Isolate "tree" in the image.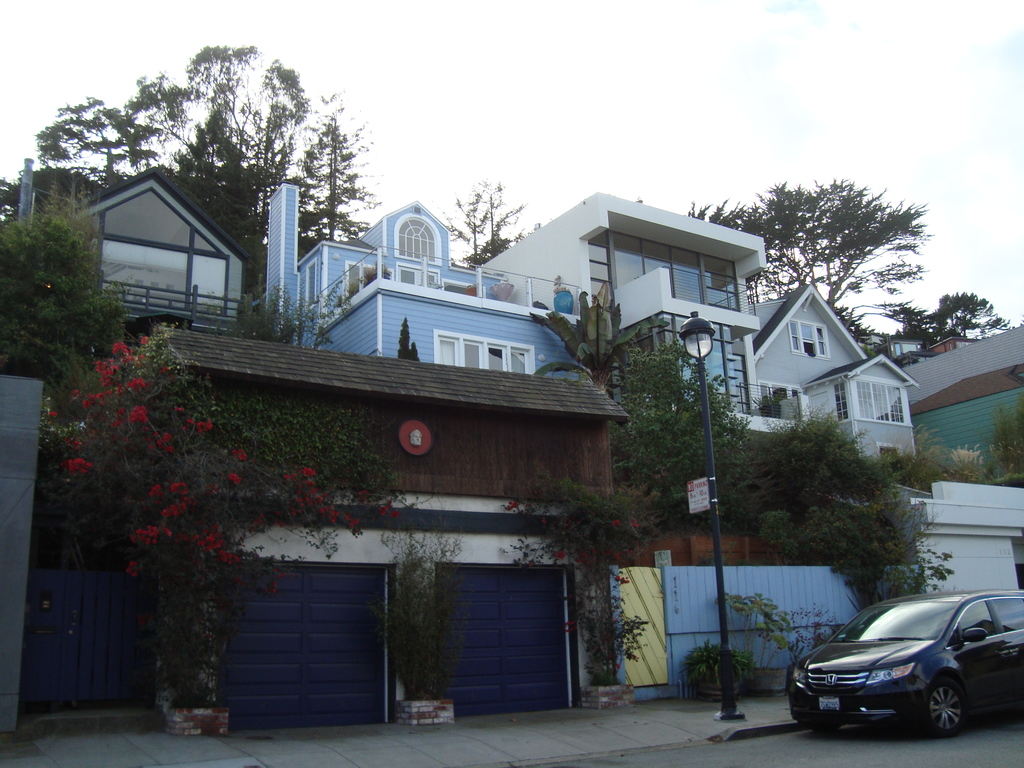
Isolated region: (891, 291, 1012, 346).
